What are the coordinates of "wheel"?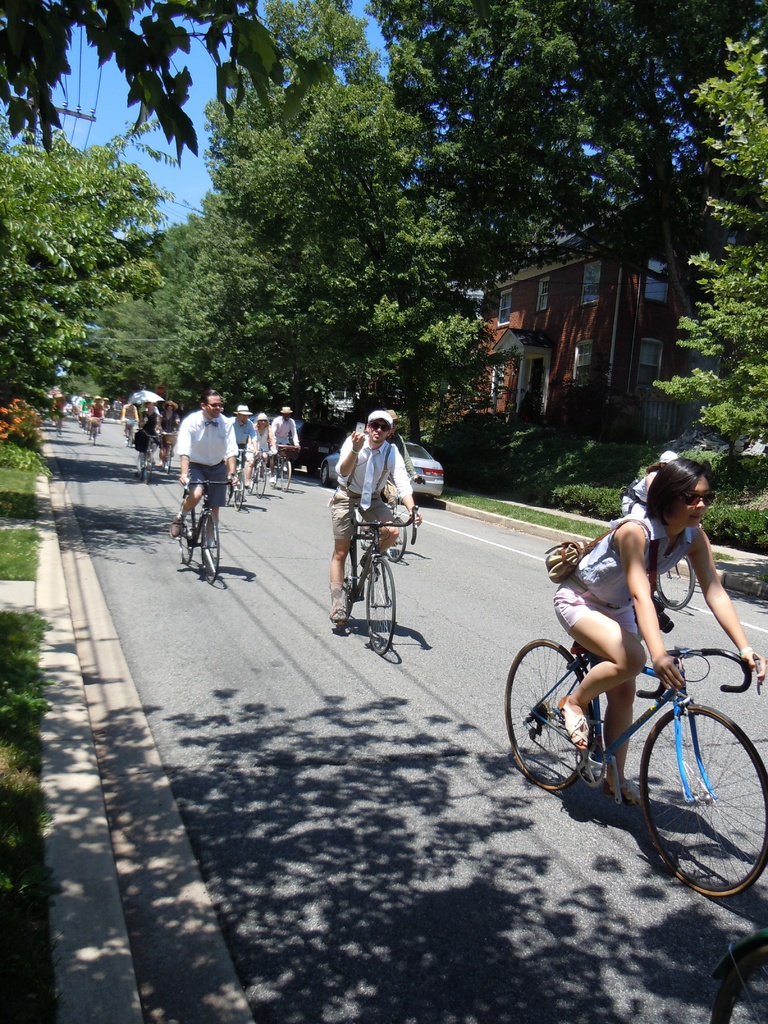
<bbox>125, 436, 128, 445</bbox>.
